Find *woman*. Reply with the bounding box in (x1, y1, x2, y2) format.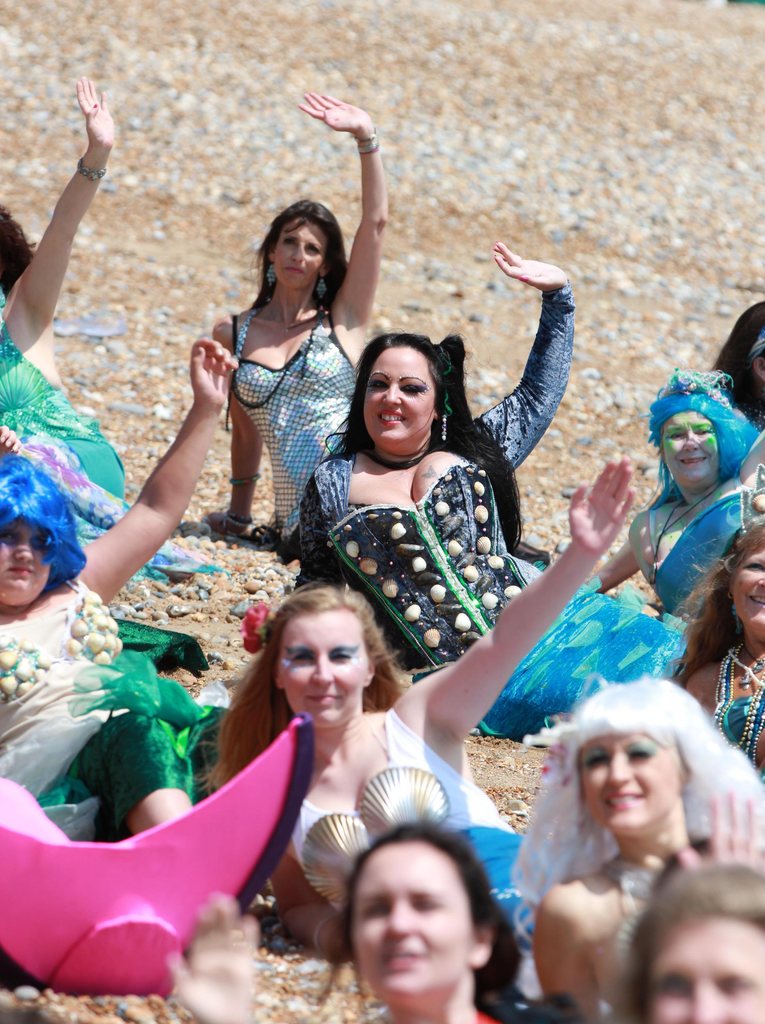
(286, 237, 689, 742).
